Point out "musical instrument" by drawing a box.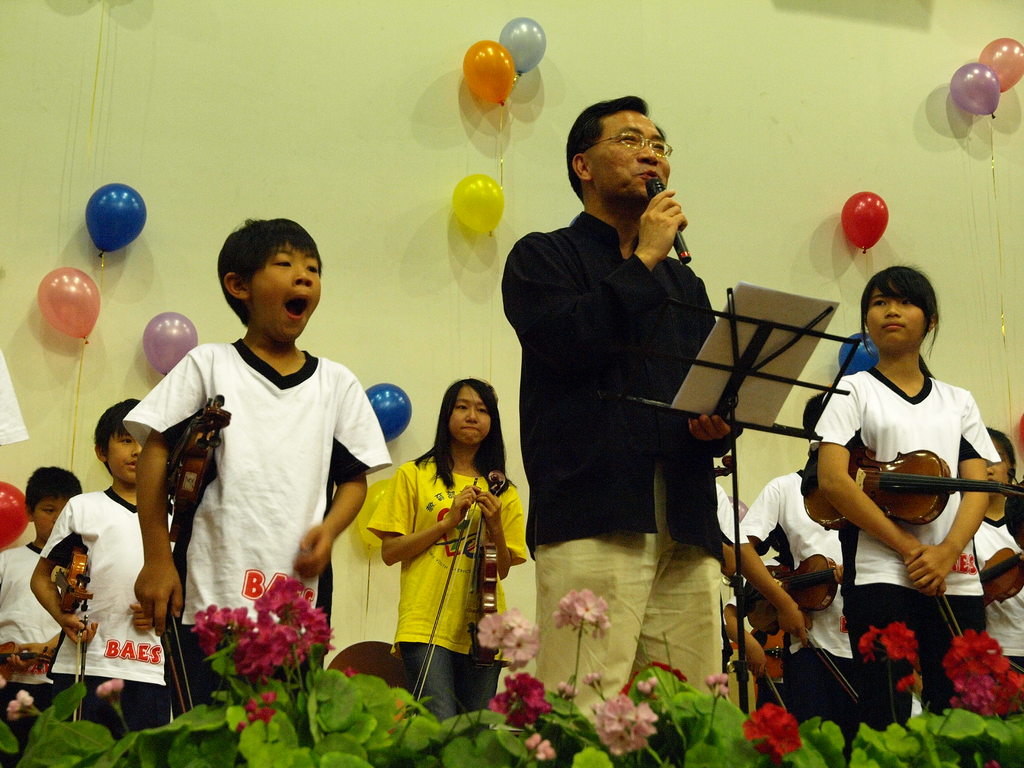
(156,388,236,717).
